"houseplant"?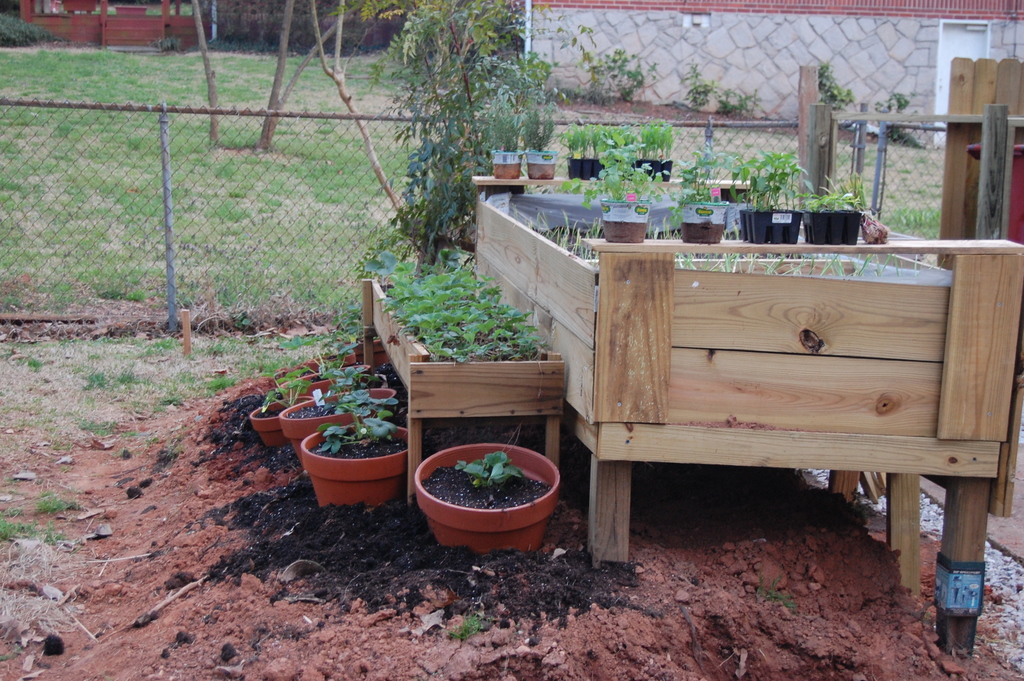
<box>606,148,650,242</box>
